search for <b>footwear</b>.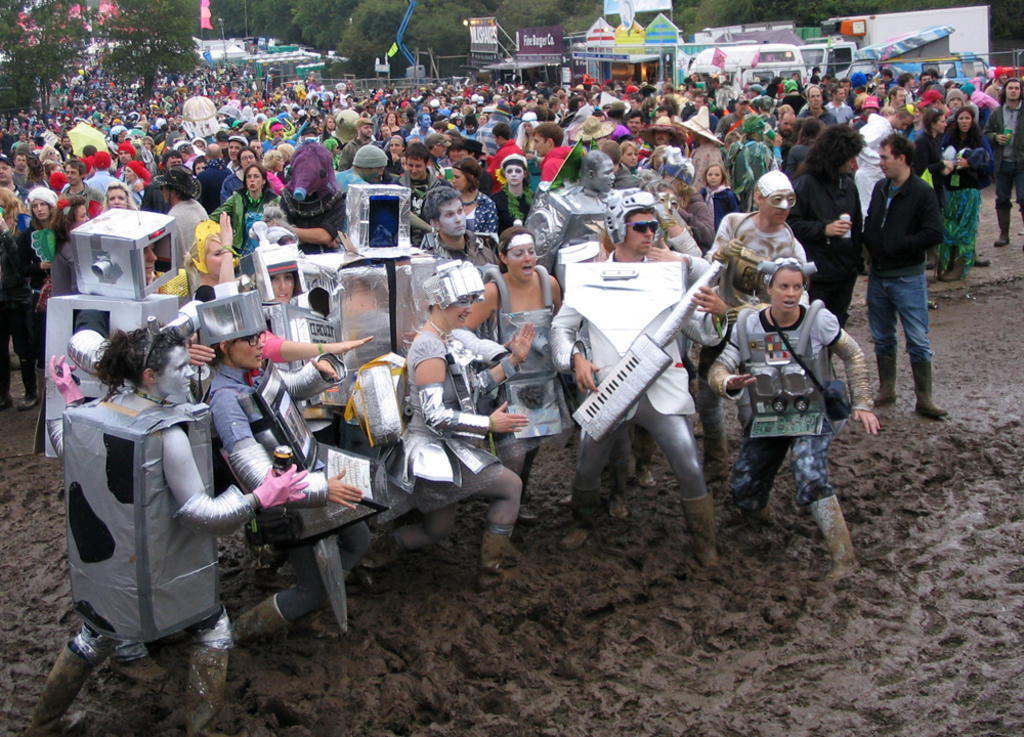
Found at region(479, 526, 512, 588).
